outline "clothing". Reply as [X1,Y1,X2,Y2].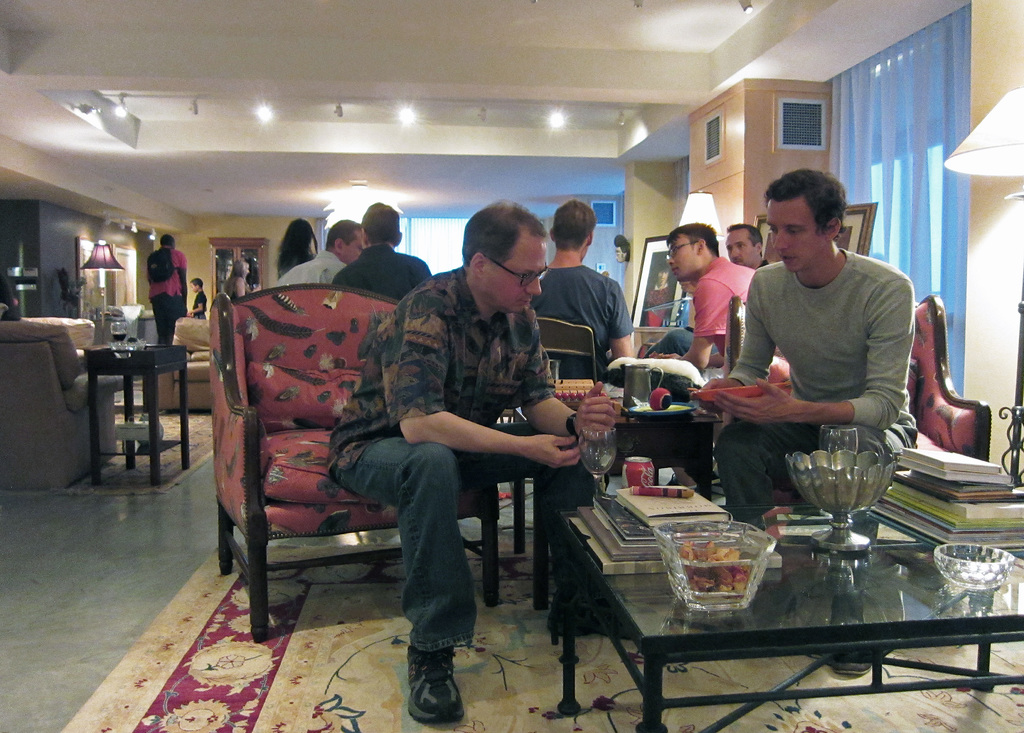
[333,238,430,303].
